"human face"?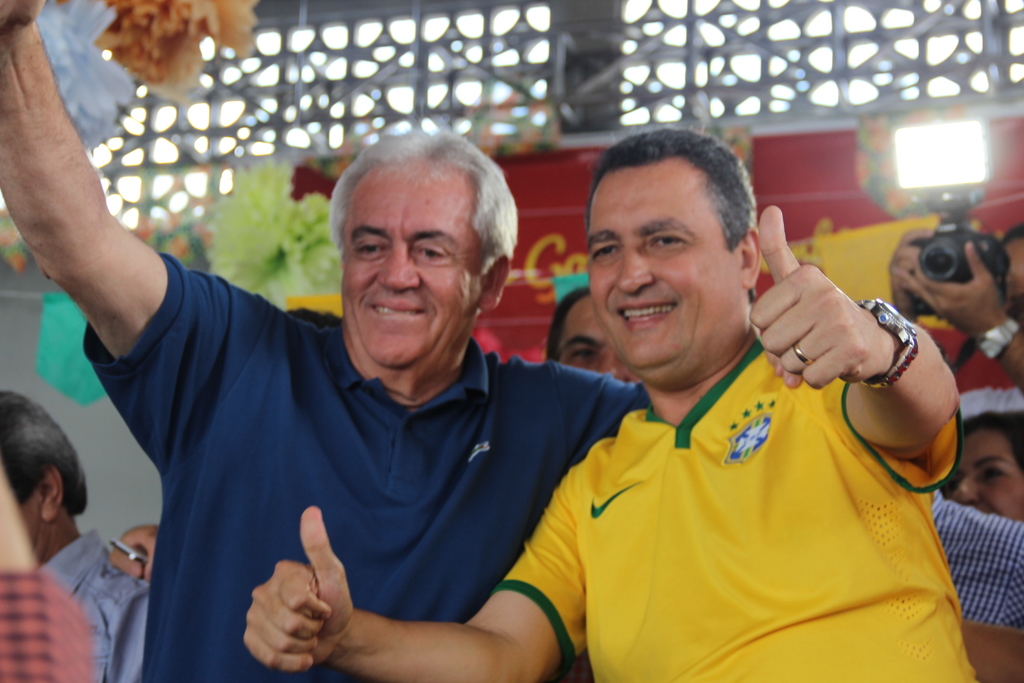
558:294:637:385
